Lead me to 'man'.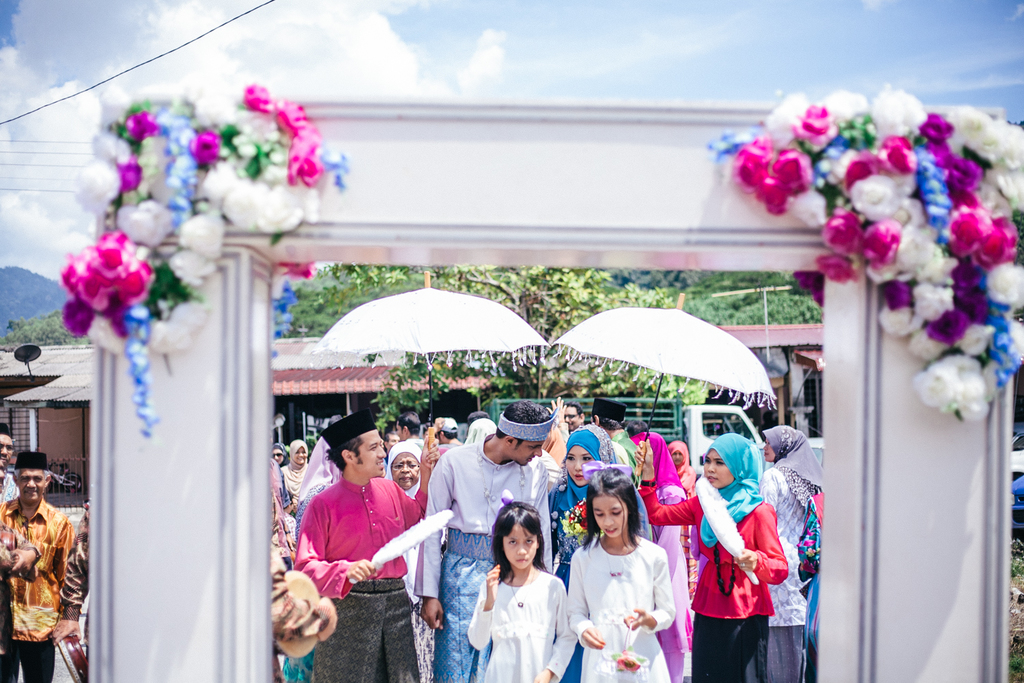
Lead to x1=560 y1=404 x2=585 y2=431.
